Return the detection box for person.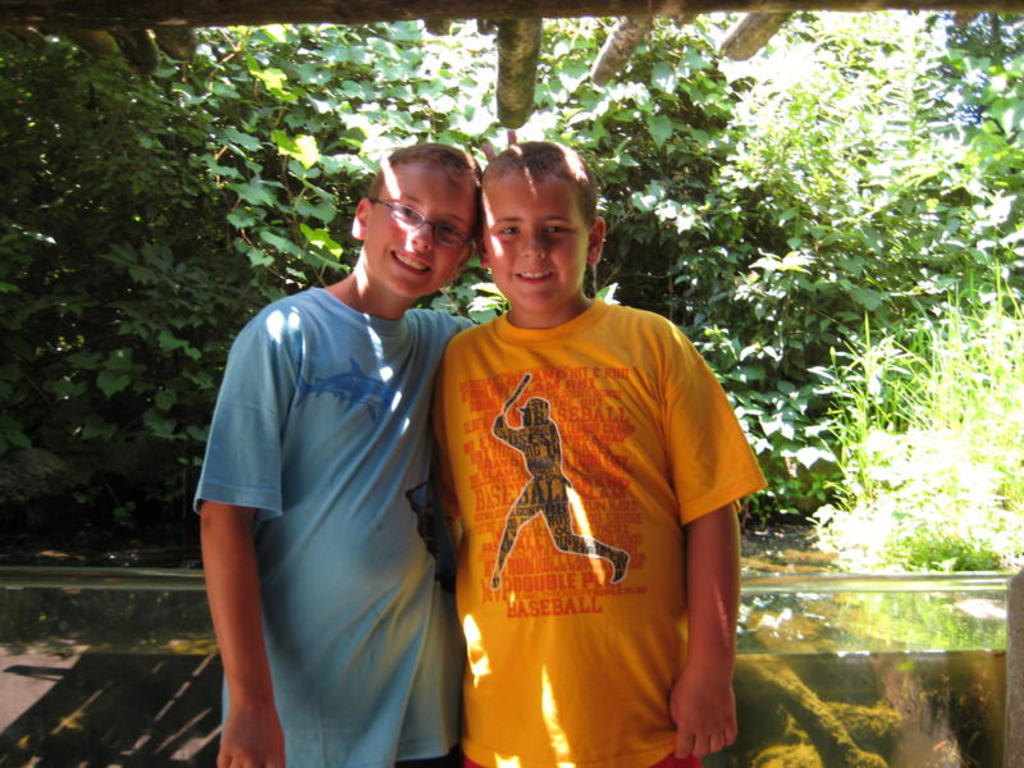
bbox(192, 142, 488, 767).
